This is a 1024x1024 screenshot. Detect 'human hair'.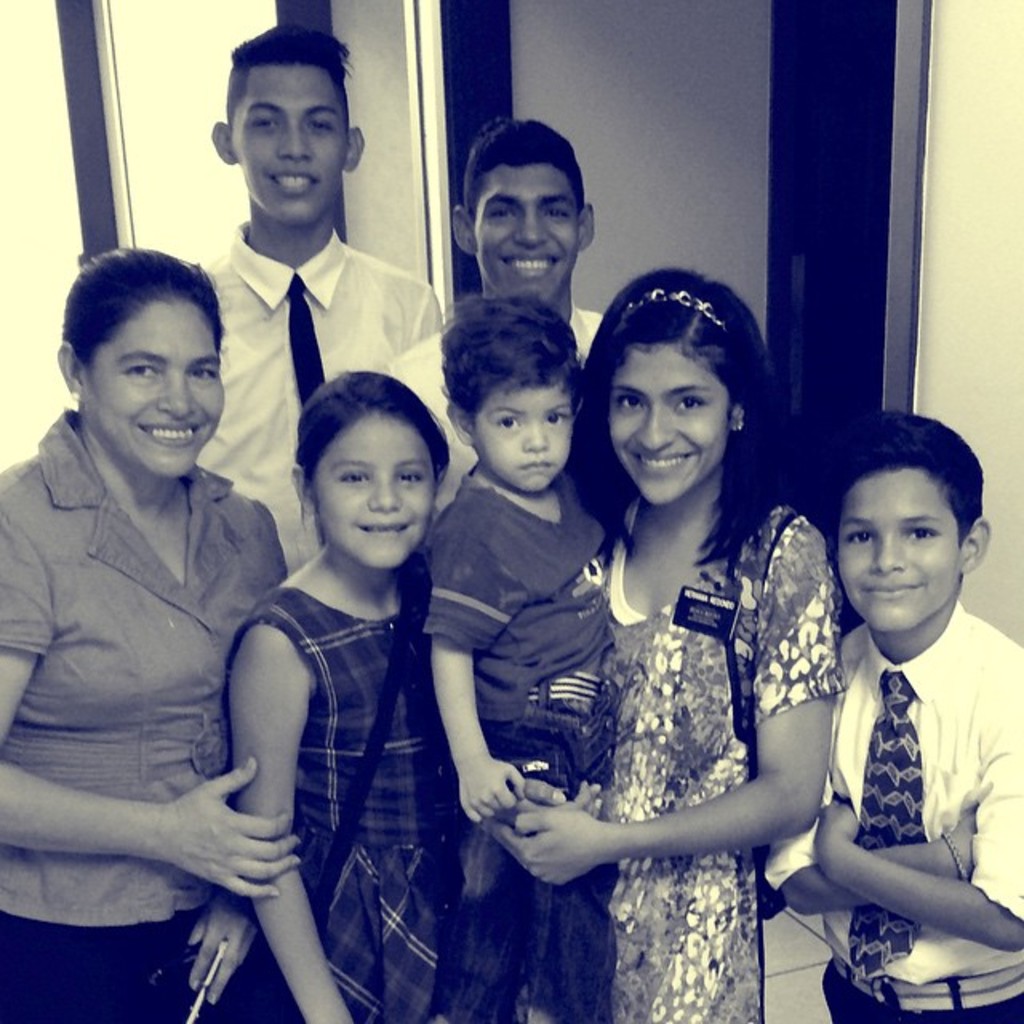
(581, 264, 781, 544).
